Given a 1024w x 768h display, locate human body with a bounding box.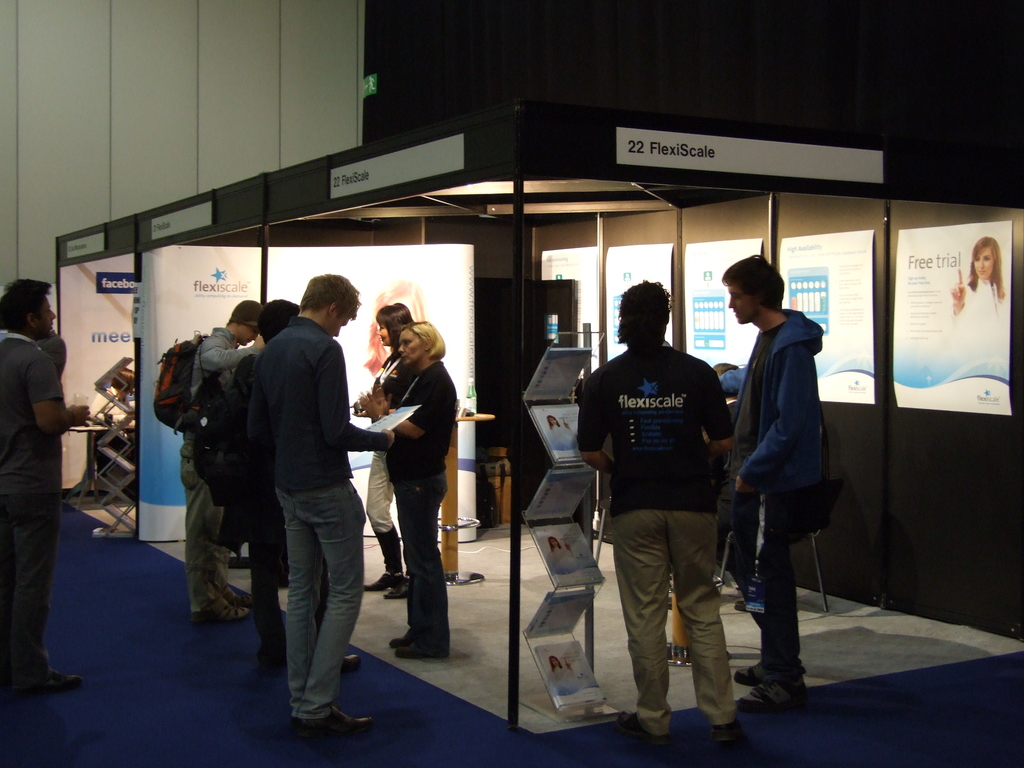
Located: (143, 304, 266, 626).
